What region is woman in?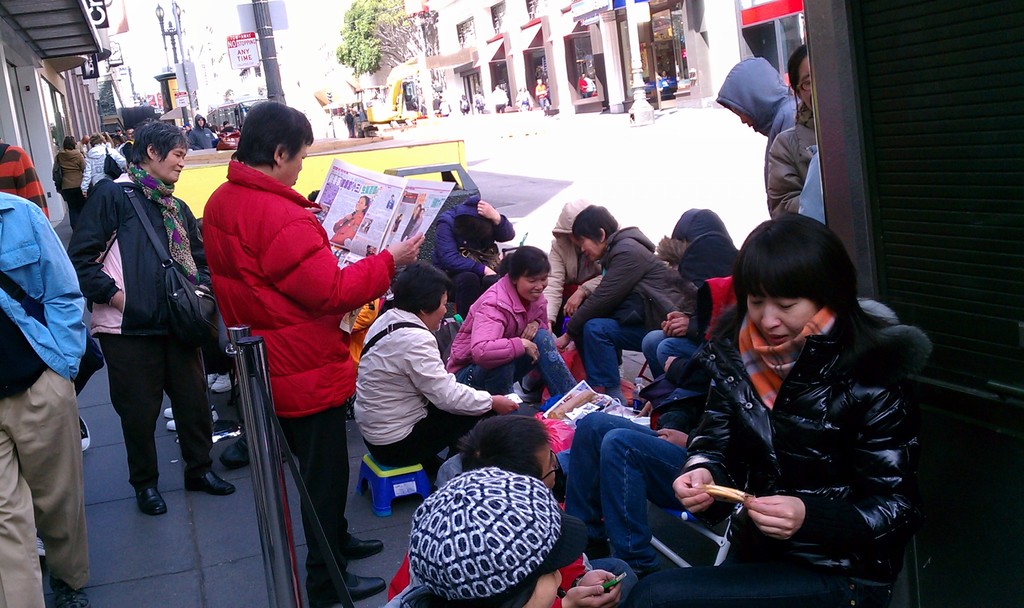
rect(666, 200, 938, 595).
